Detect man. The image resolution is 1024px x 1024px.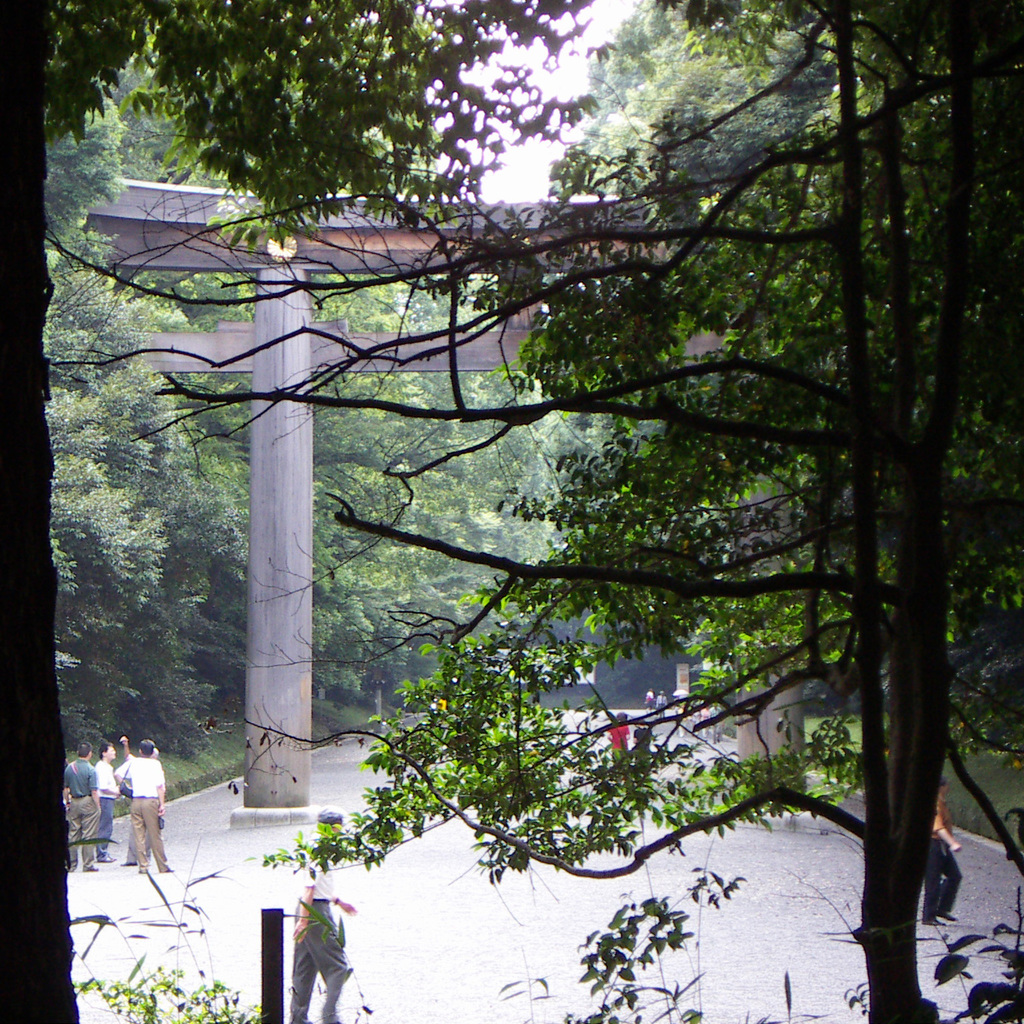
121,739,174,876.
